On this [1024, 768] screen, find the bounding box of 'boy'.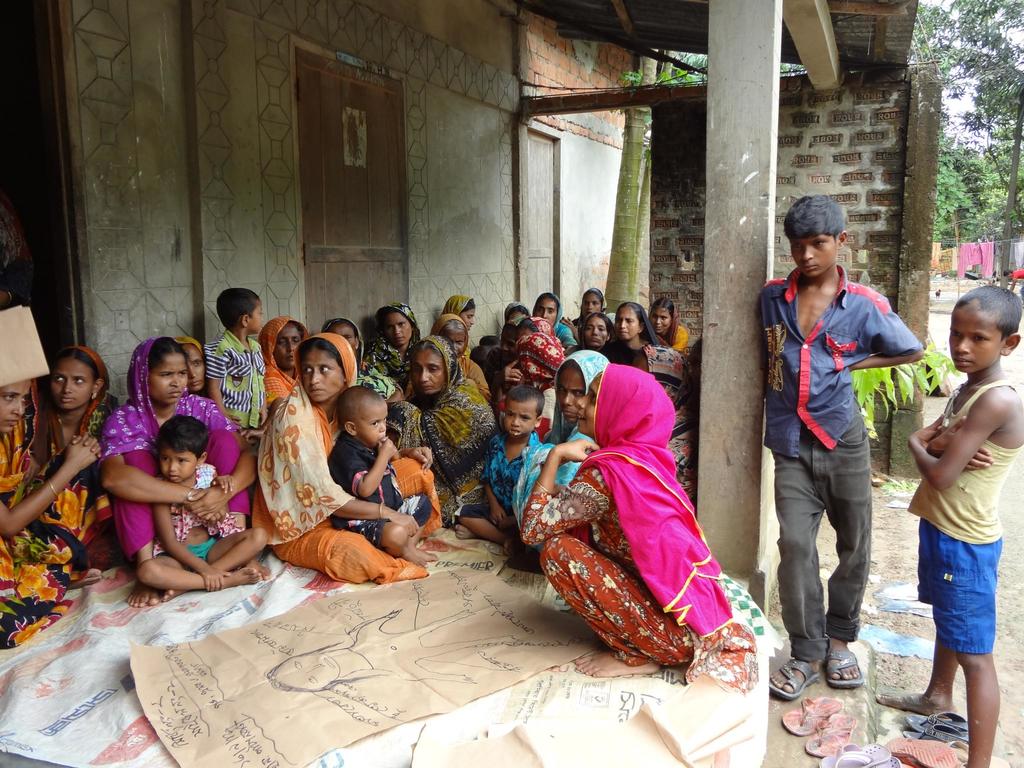
Bounding box: 757, 195, 927, 696.
